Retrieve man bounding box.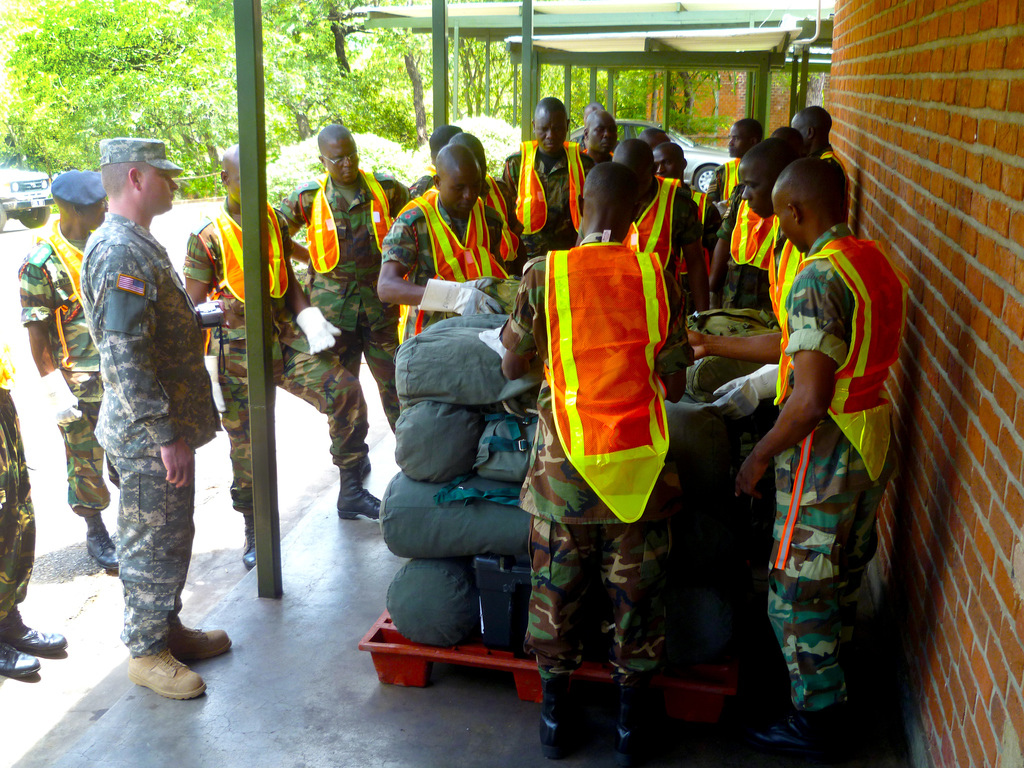
Bounding box: l=182, t=141, r=383, b=570.
